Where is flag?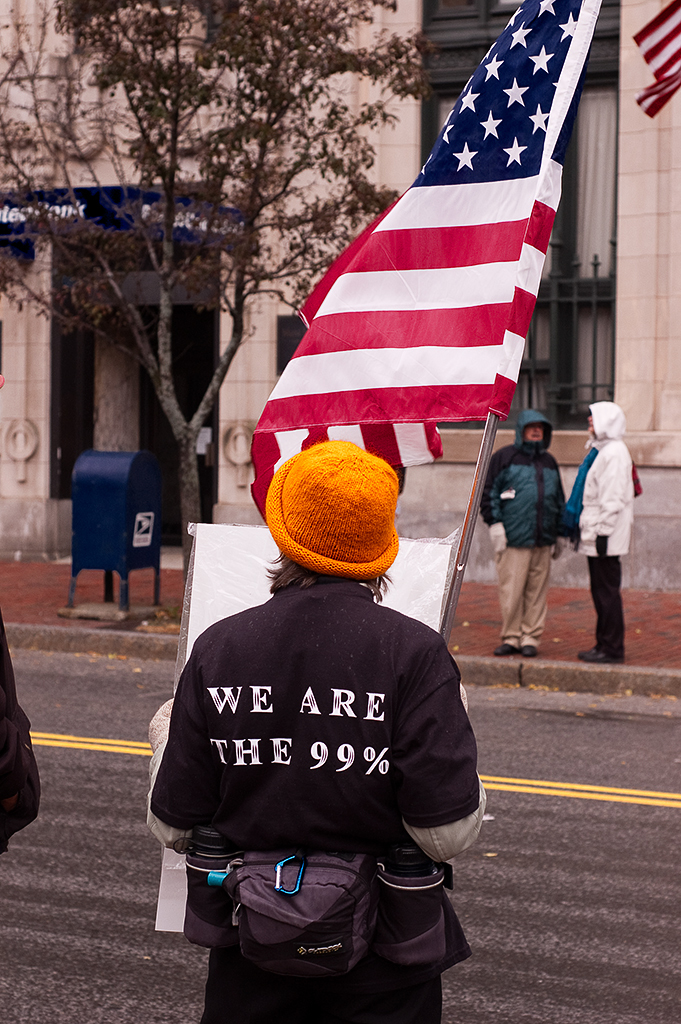
631/0/680/124.
